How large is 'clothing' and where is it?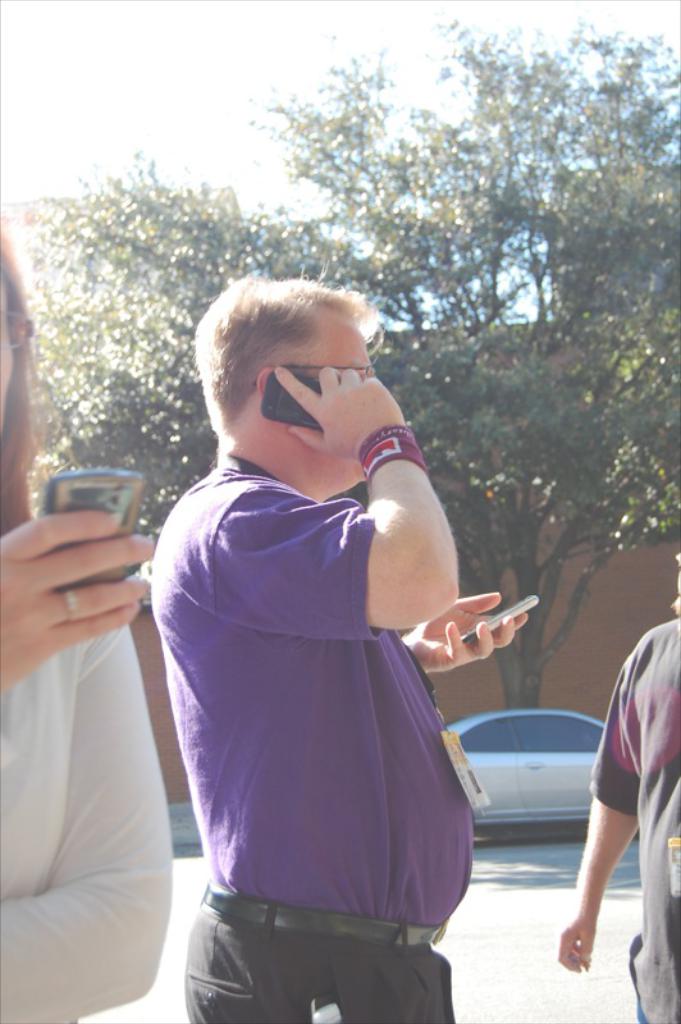
Bounding box: pyautogui.locateOnScreen(141, 463, 472, 1023).
